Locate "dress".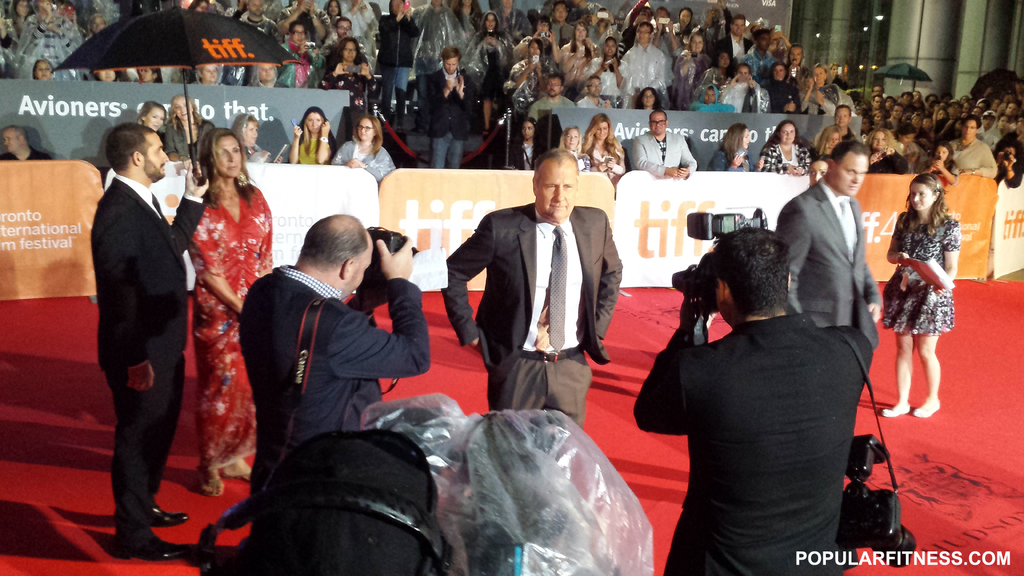
Bounding box: l=179, t=187, r=274, b=476.
